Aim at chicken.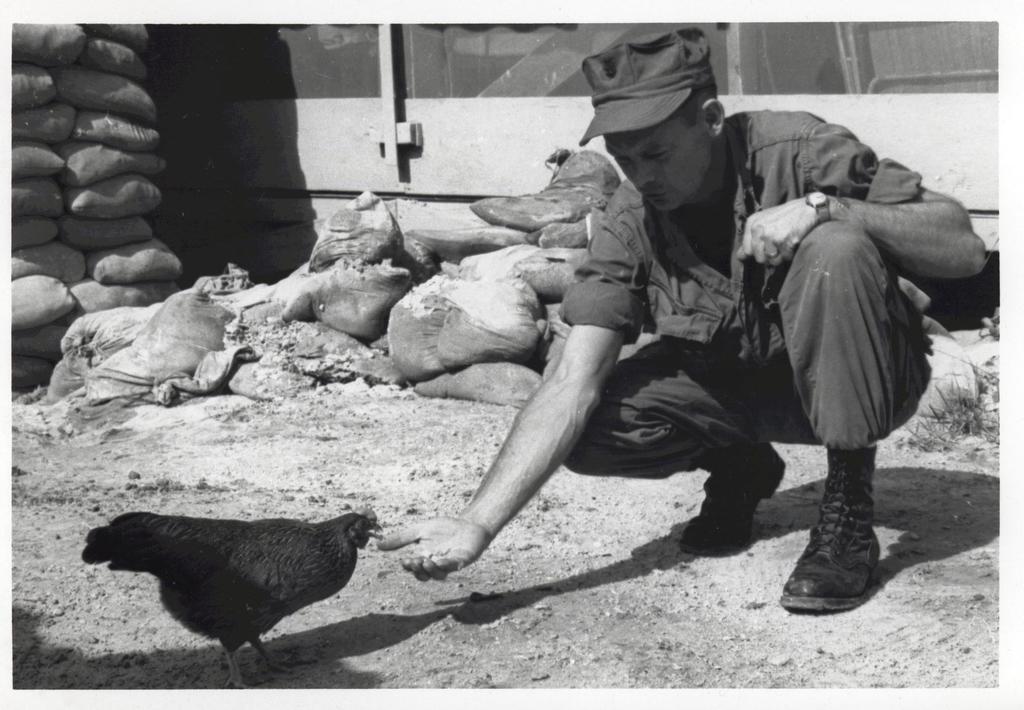
Aimed at box=[71, 507, 378, 701].
